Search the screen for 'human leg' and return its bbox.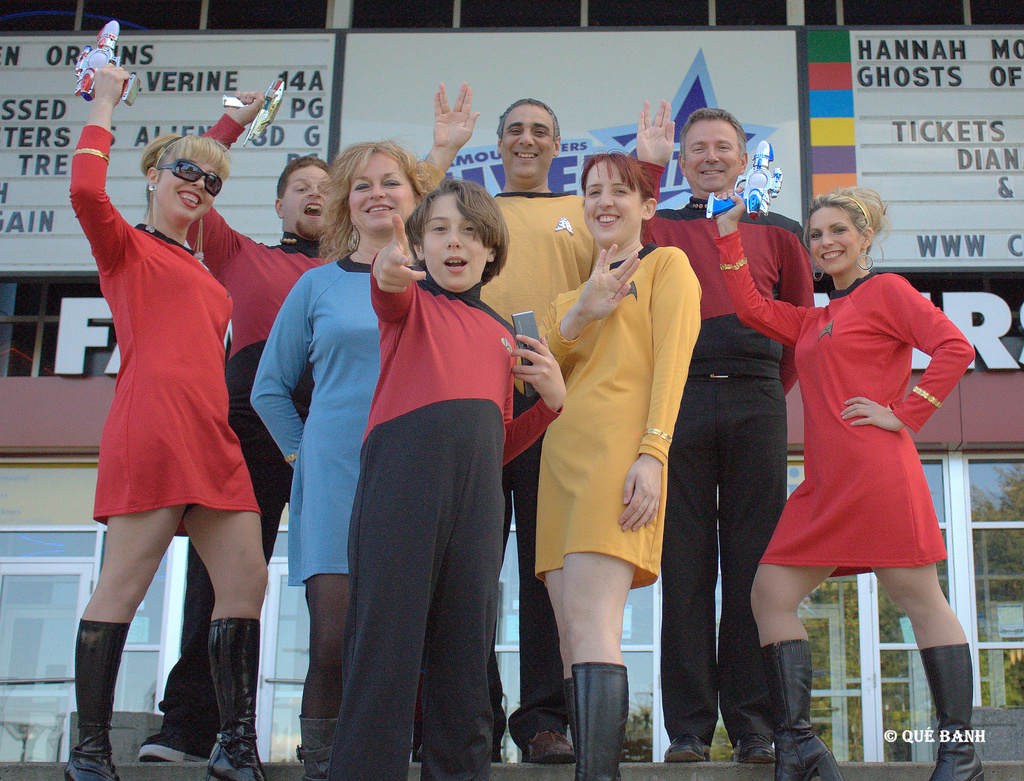
Found: l=213, t=444, r=262, b=780.
